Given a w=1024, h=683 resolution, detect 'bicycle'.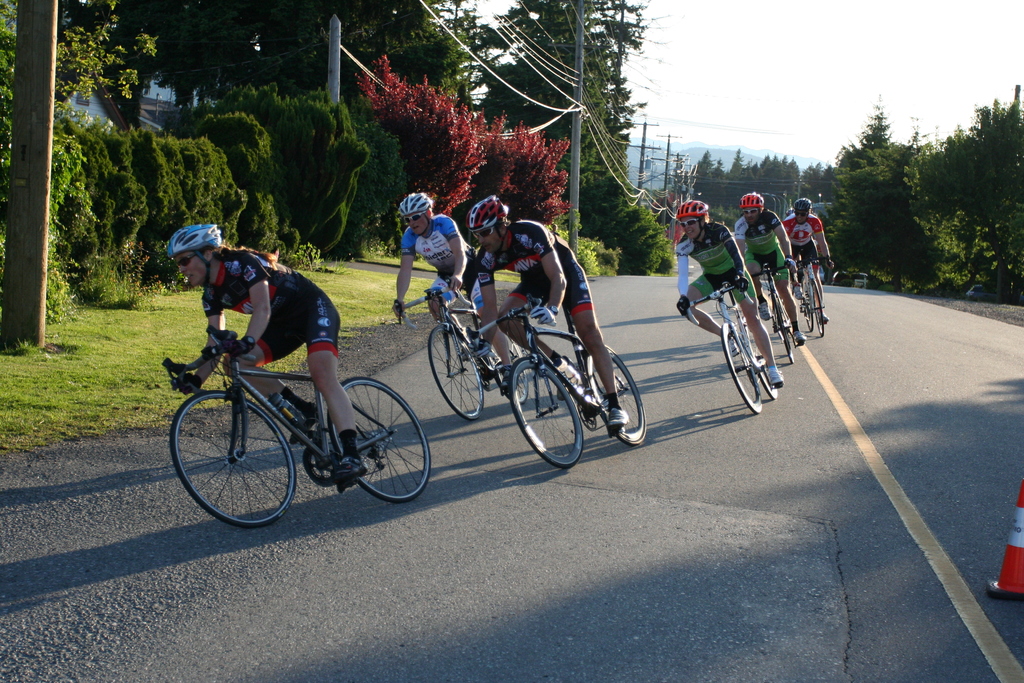
<box>790,249,832,336</box>.
